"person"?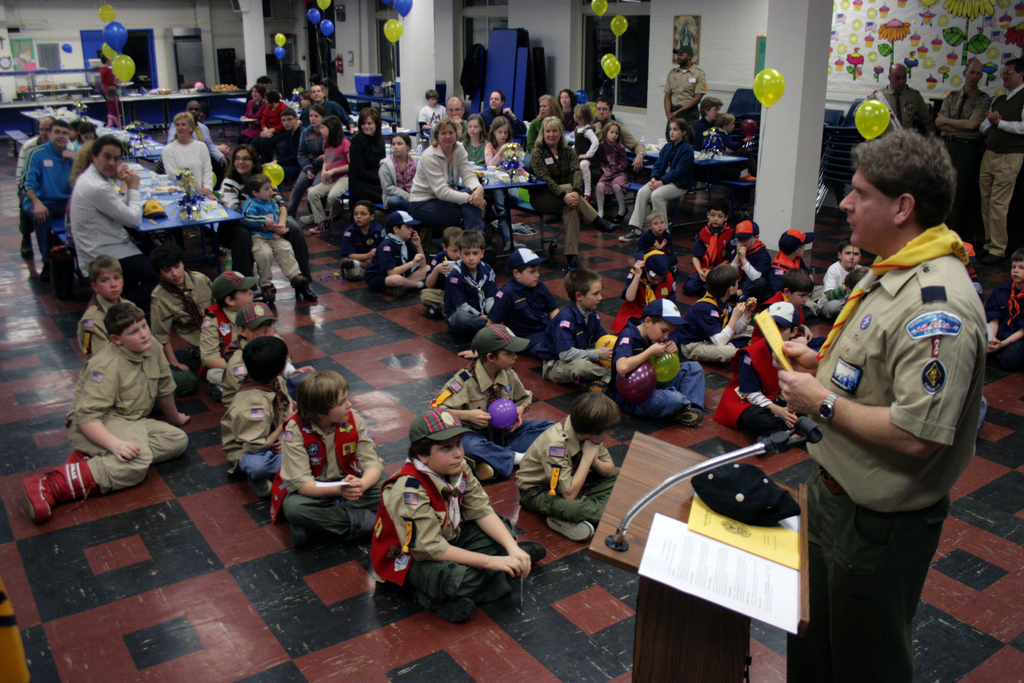
(287,107,343,233)
